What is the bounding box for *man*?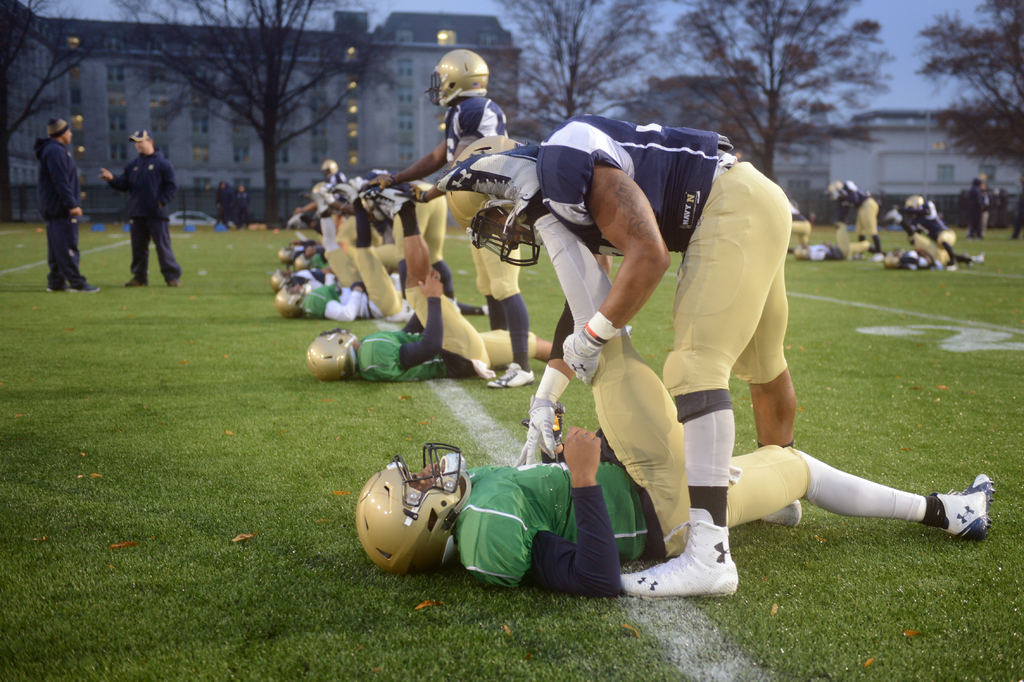
bbox=(33, 118, 95, 292).
